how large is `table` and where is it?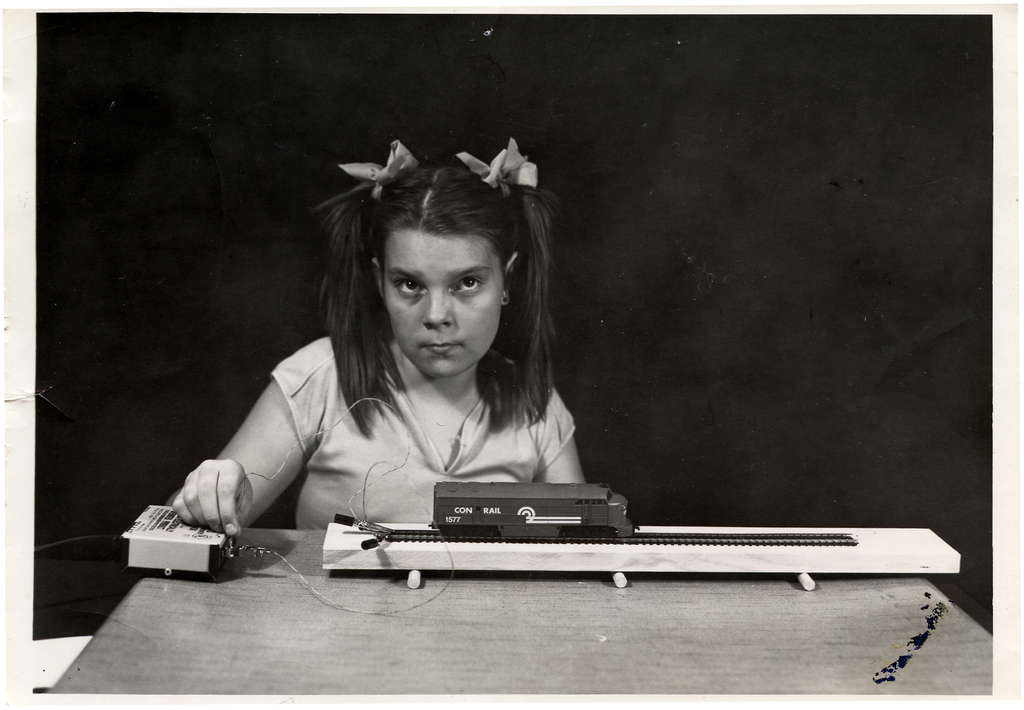
Bounding box: region(53, 522, 1008, 702).
